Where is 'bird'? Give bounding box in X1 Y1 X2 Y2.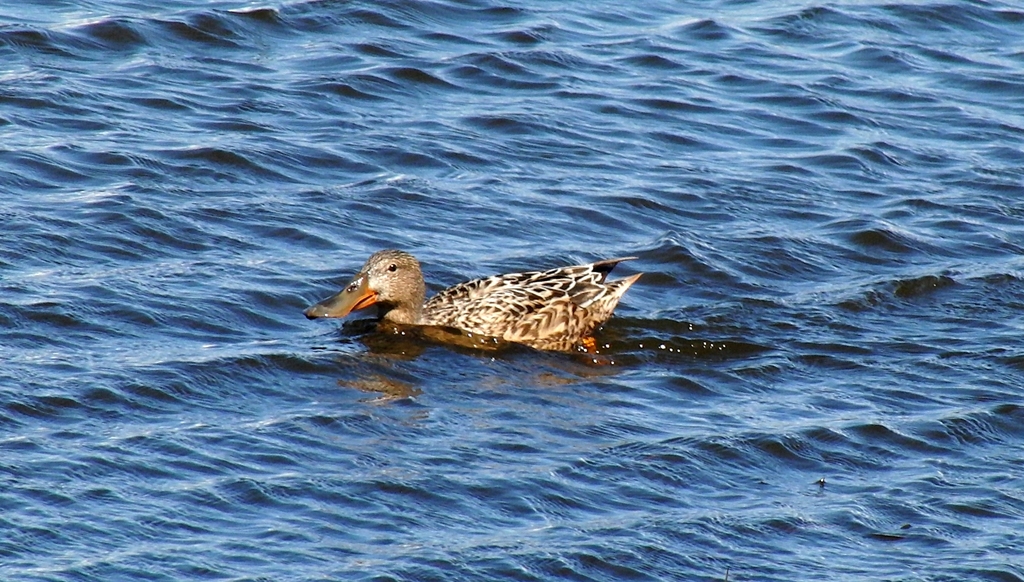
305 248 646 357.
